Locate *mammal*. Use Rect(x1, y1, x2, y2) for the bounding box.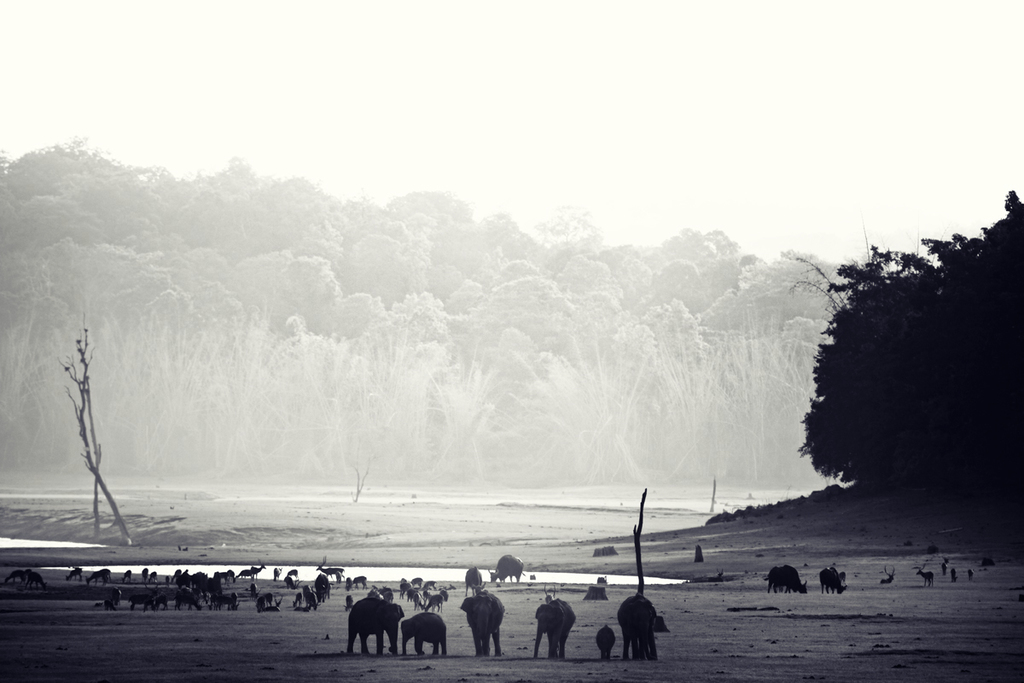
Rect(381, 586, 393, 594).
